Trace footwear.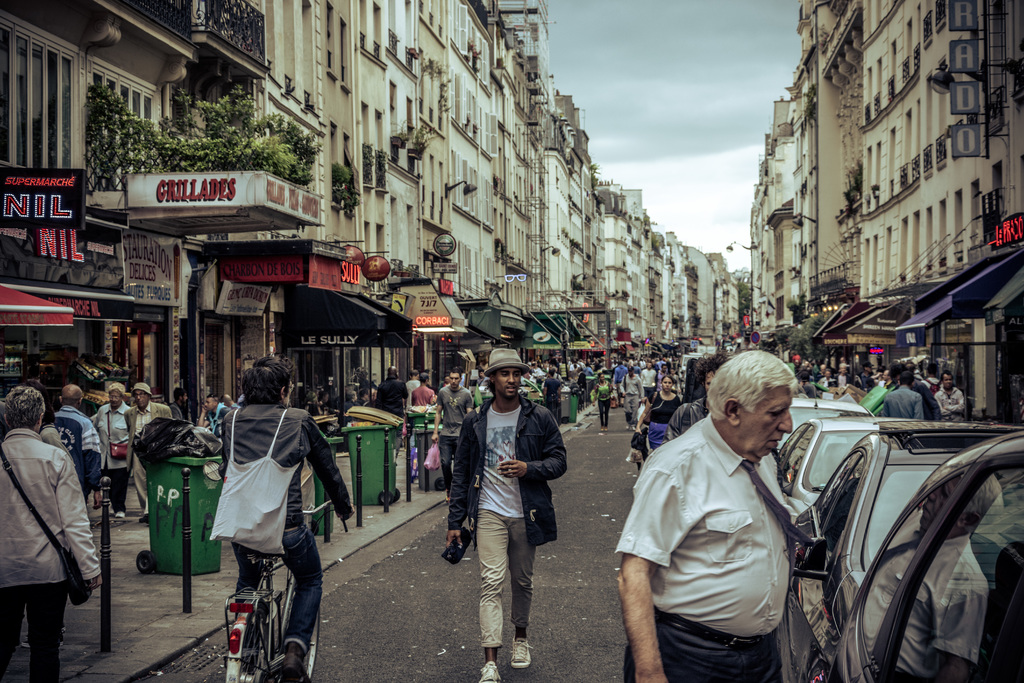
Traced to (141, 513, 148, 525).
